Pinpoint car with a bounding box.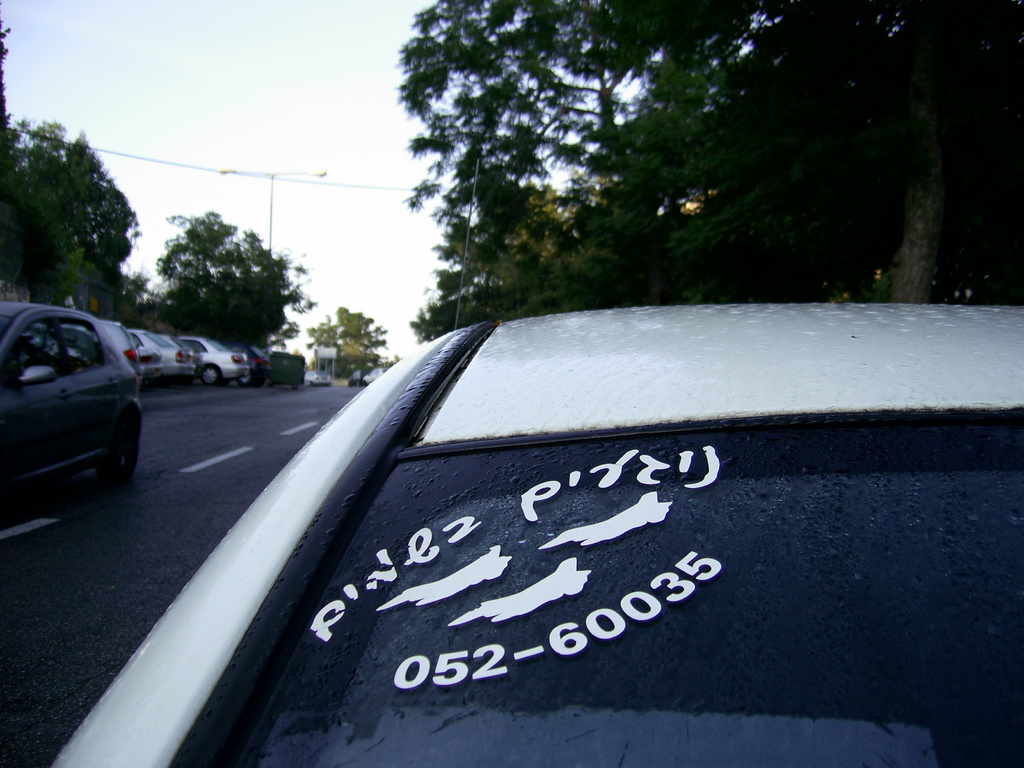
<region>136, 326, 191, 374</region>.
